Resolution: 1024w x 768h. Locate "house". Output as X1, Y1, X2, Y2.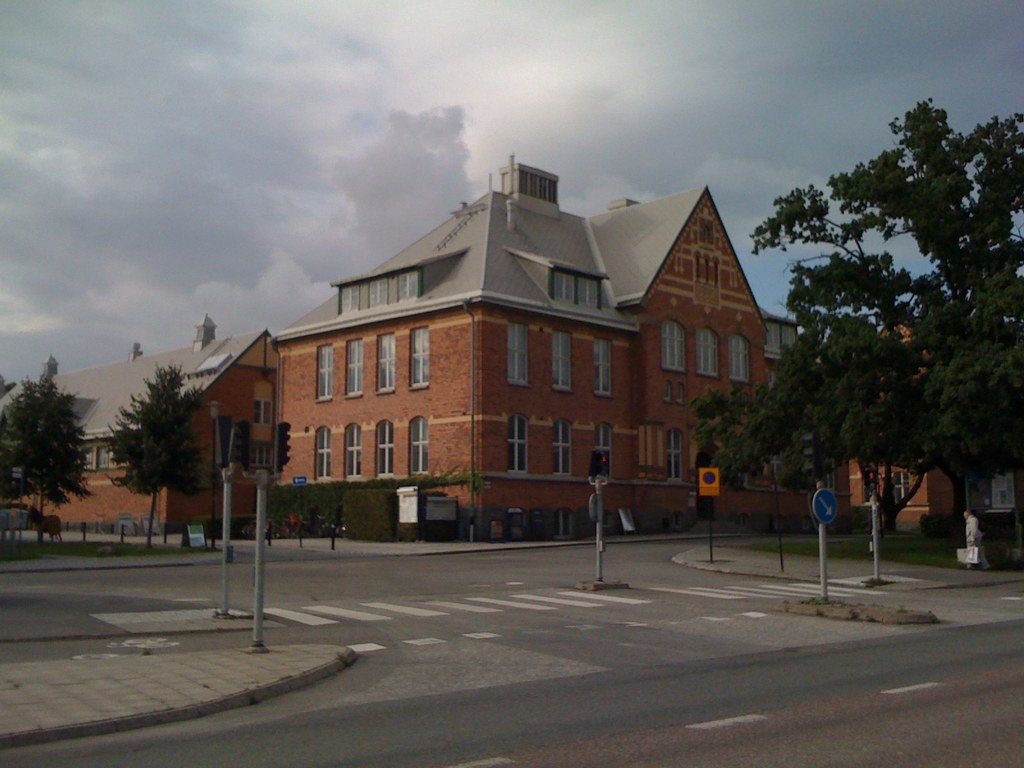
0, 332, 280, 535.
